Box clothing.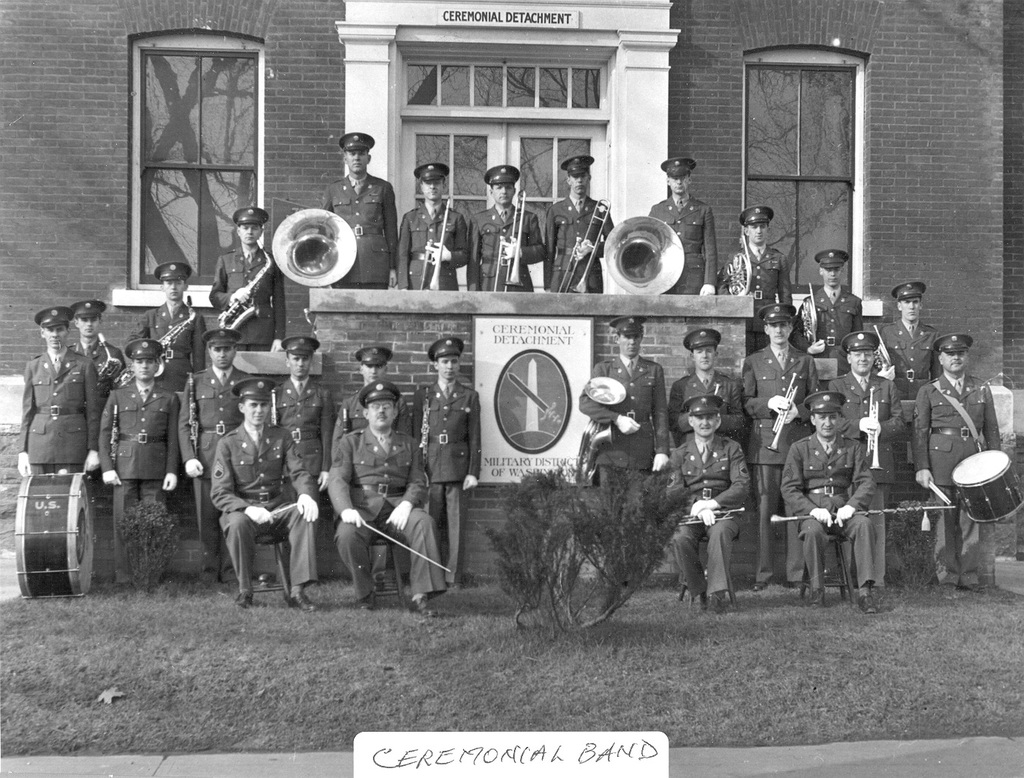
(828,369,901,523).
